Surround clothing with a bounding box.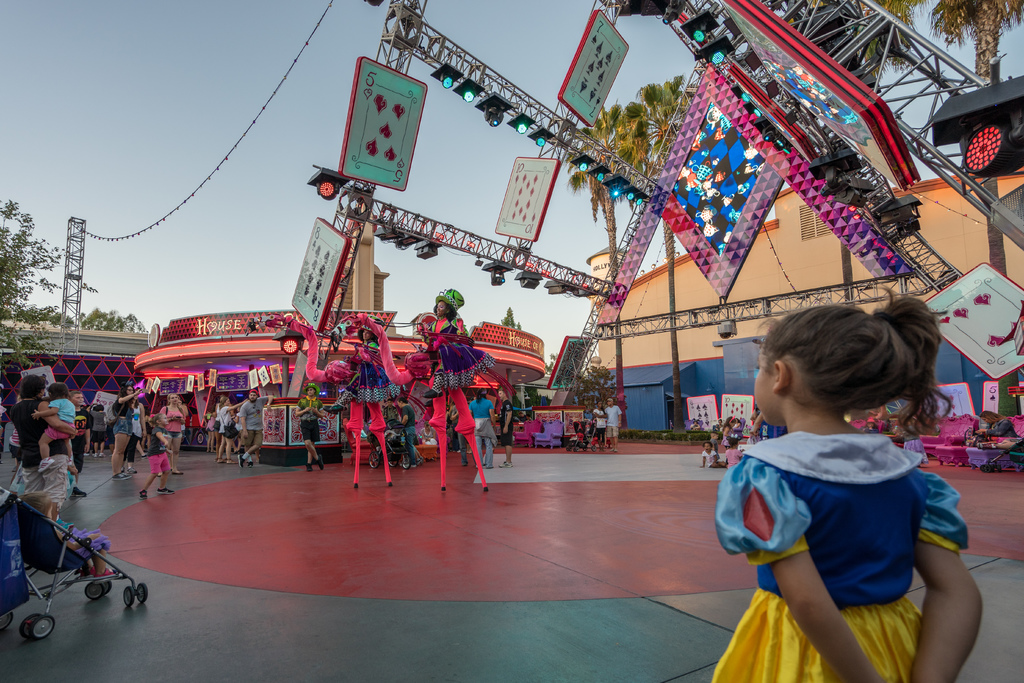
{"x1": 711, "y1": 429, "x2": 970, "y2": 682}.
